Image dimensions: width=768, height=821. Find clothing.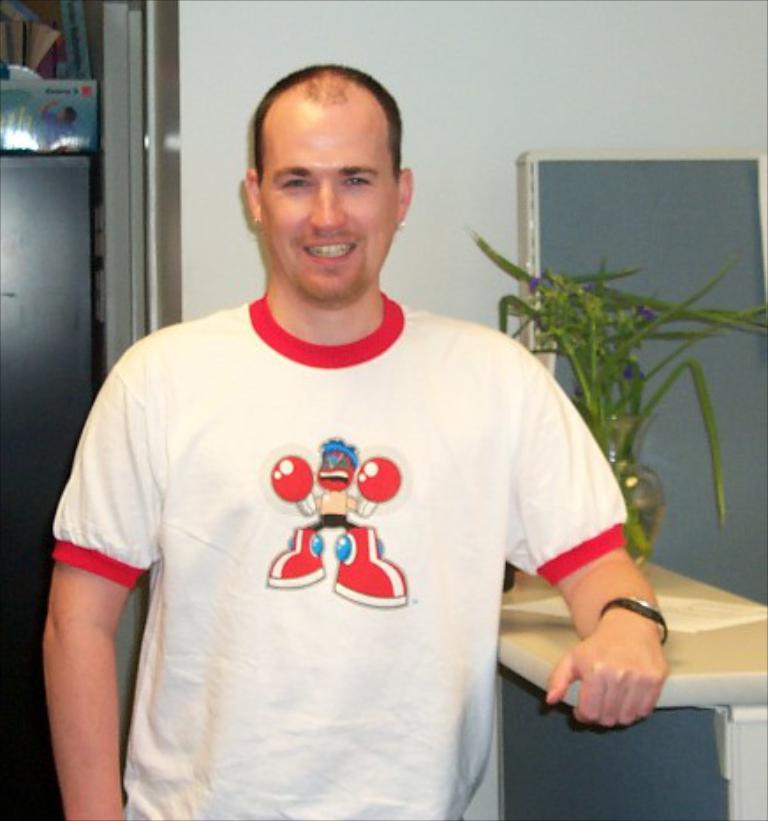
[left=16, top=266, right=638, bottom=819].
